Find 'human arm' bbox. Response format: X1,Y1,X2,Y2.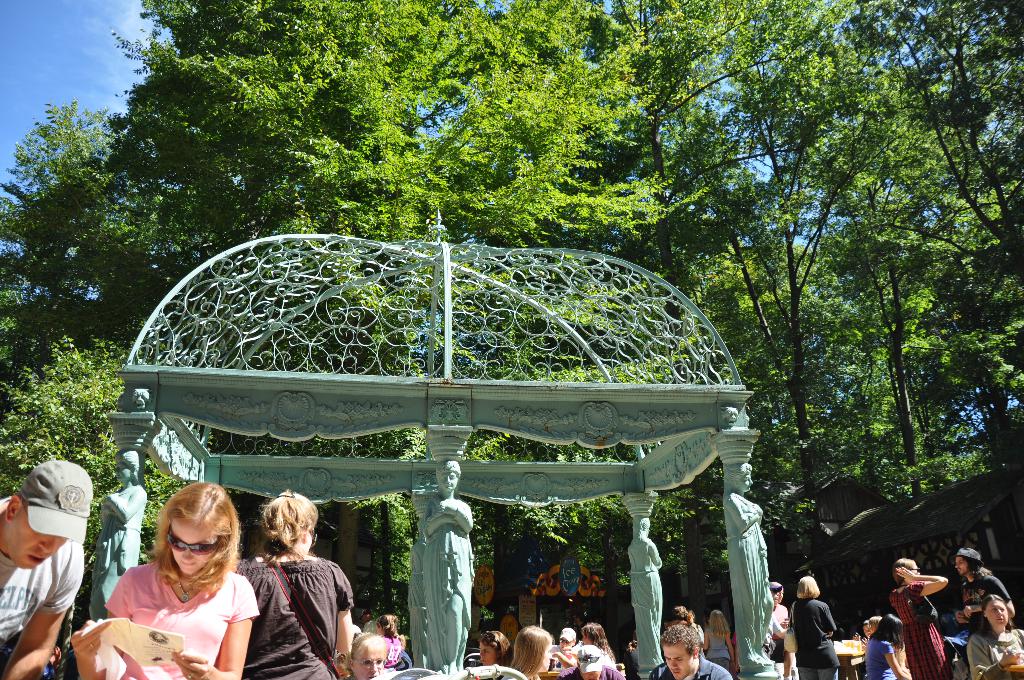
972,627,1023,679.
